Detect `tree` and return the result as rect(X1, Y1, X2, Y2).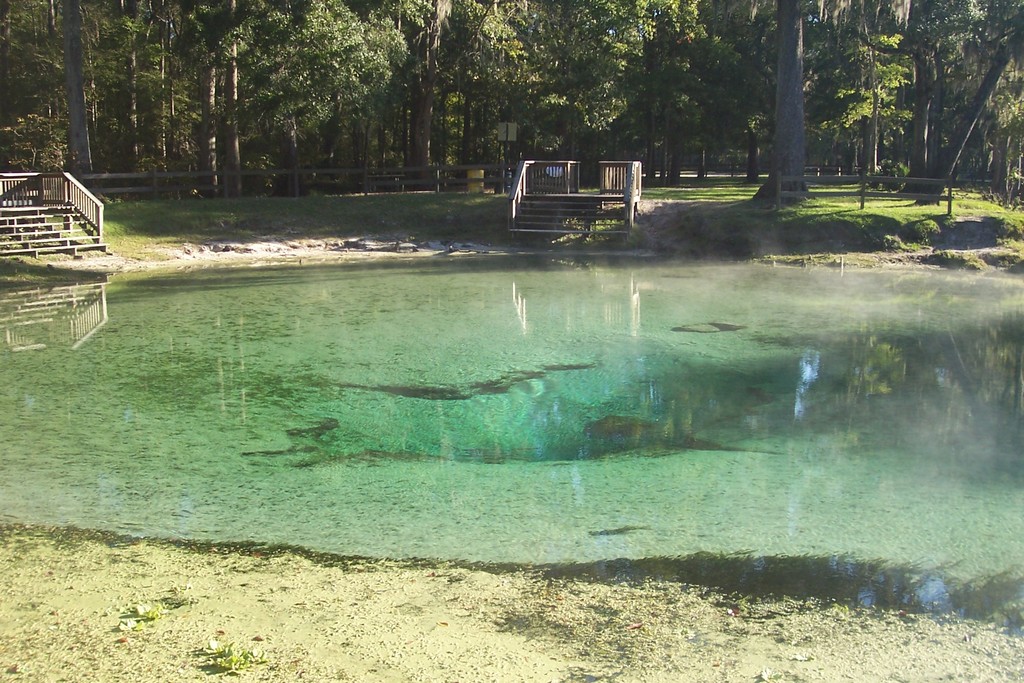
rect(557, 0, 669, 181).
